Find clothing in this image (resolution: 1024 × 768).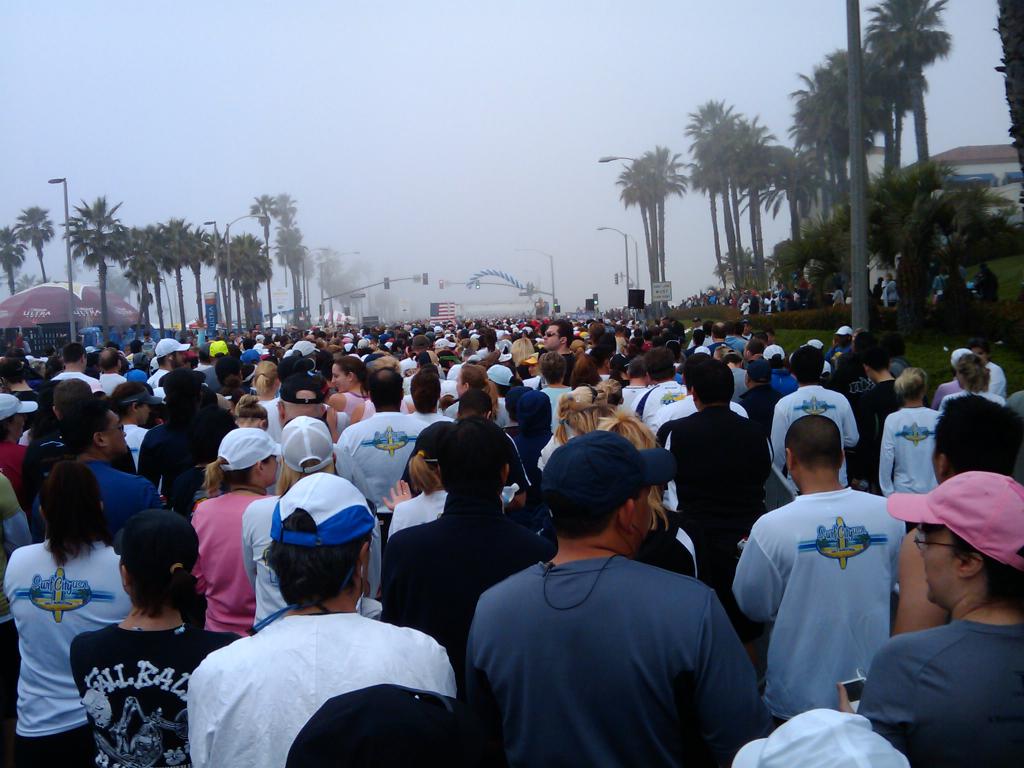
select_region(192, 614, 451, 767).
